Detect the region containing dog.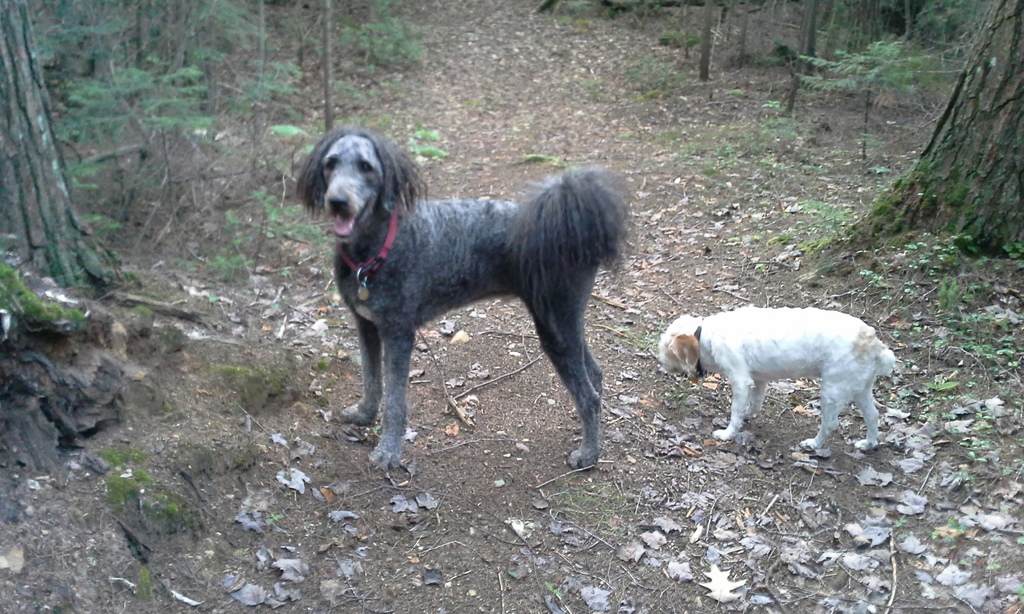
[x1=659, y1=305, x2=897, y2=452].
